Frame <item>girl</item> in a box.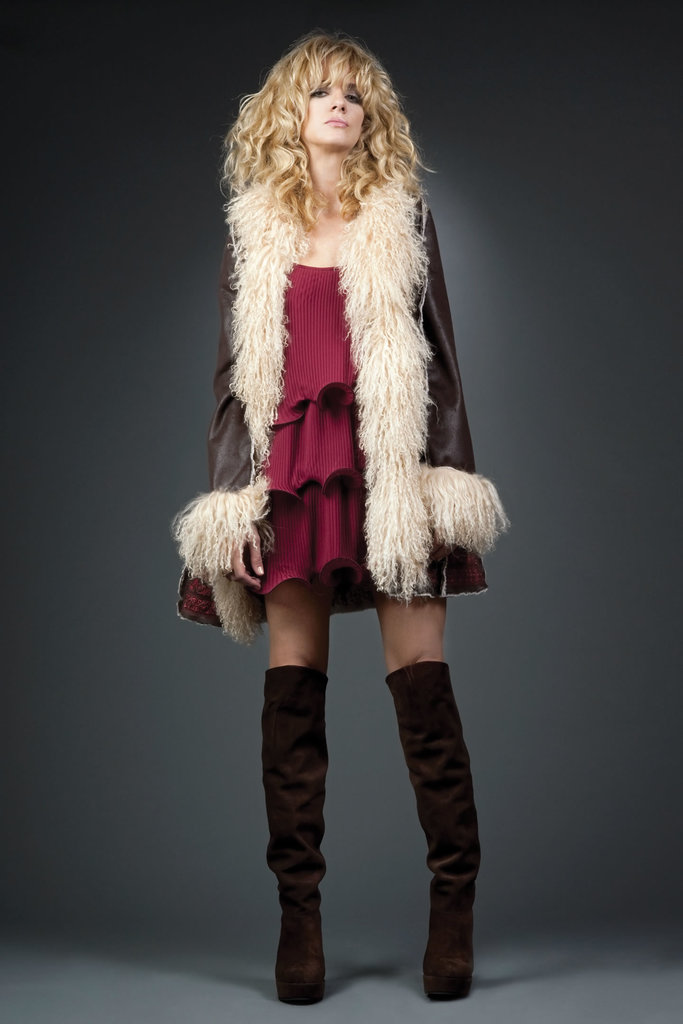
{"left": 176, "top": 29, "right": 506, "bottom": 1000}.
